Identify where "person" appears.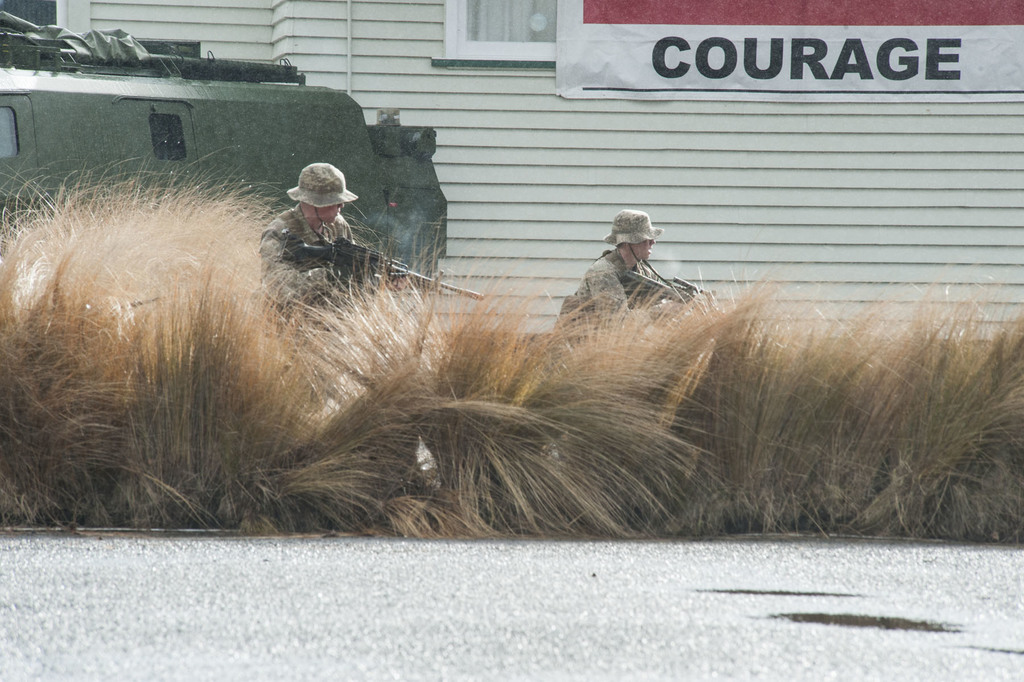
Appears at left=266, top=161, right=432, bottom=331.
